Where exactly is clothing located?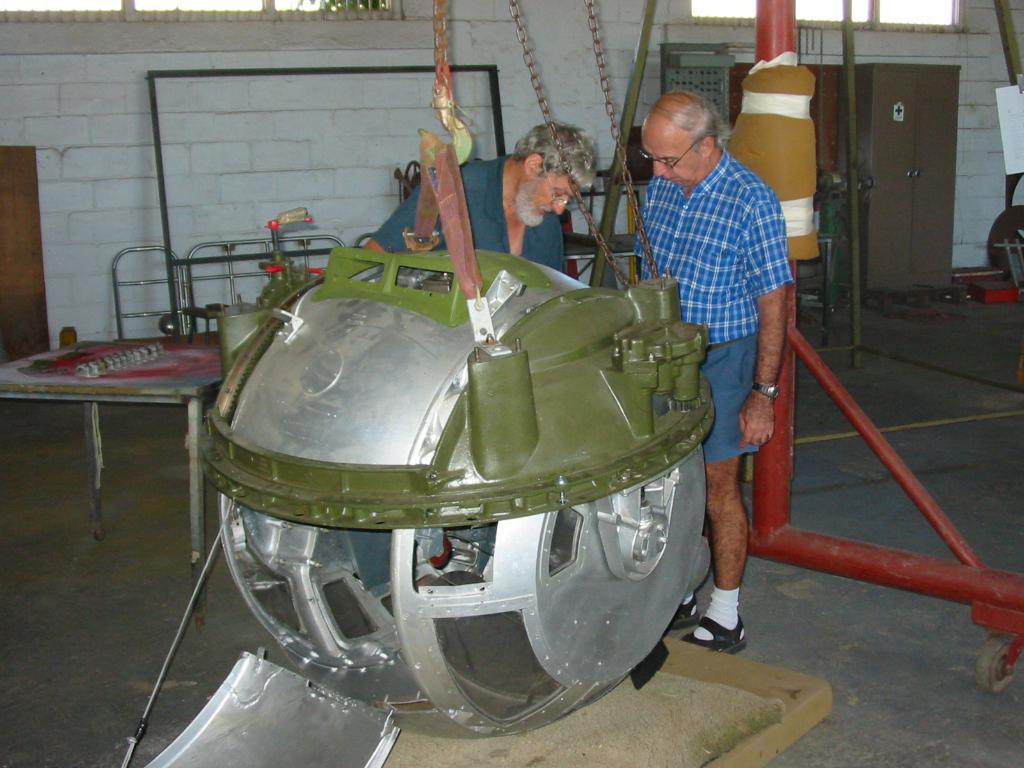
Its bounding box is select_region(619, 136, 783, 483).
